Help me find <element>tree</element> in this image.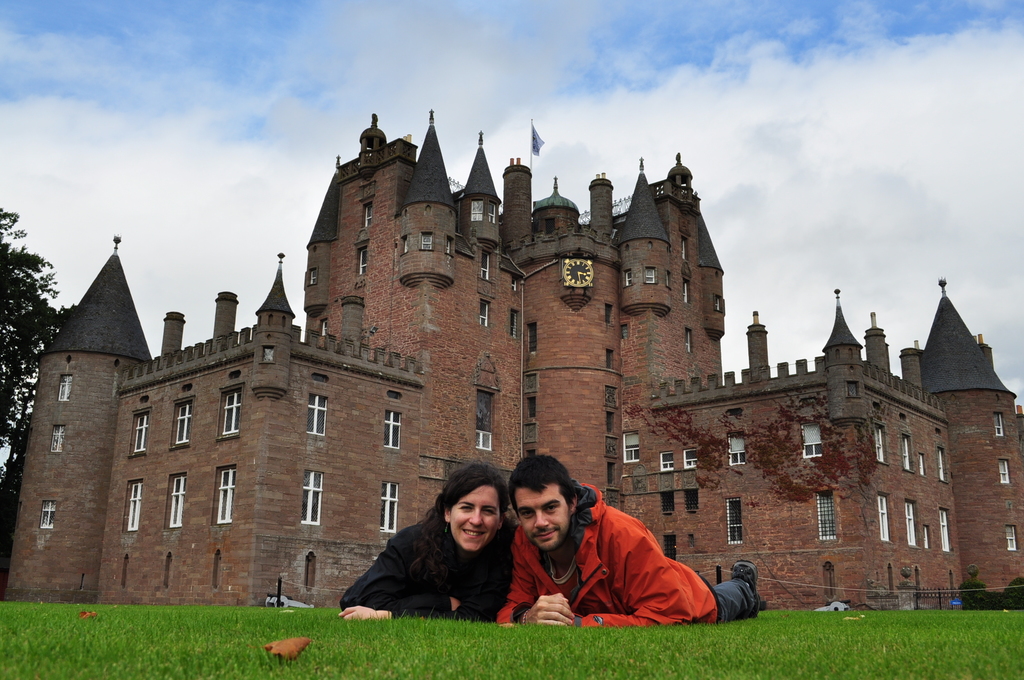
Found it: BBox(0, 204, 75, 503).
